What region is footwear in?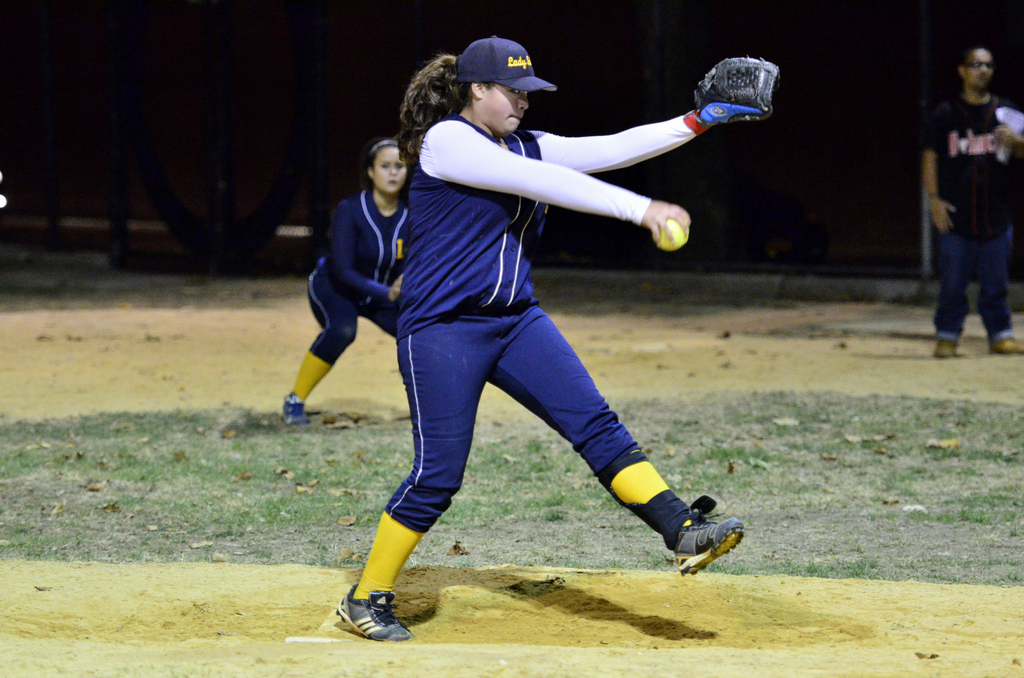
{"x1": 326, "y1": 590, "x2": 402, "y2": 648}.
